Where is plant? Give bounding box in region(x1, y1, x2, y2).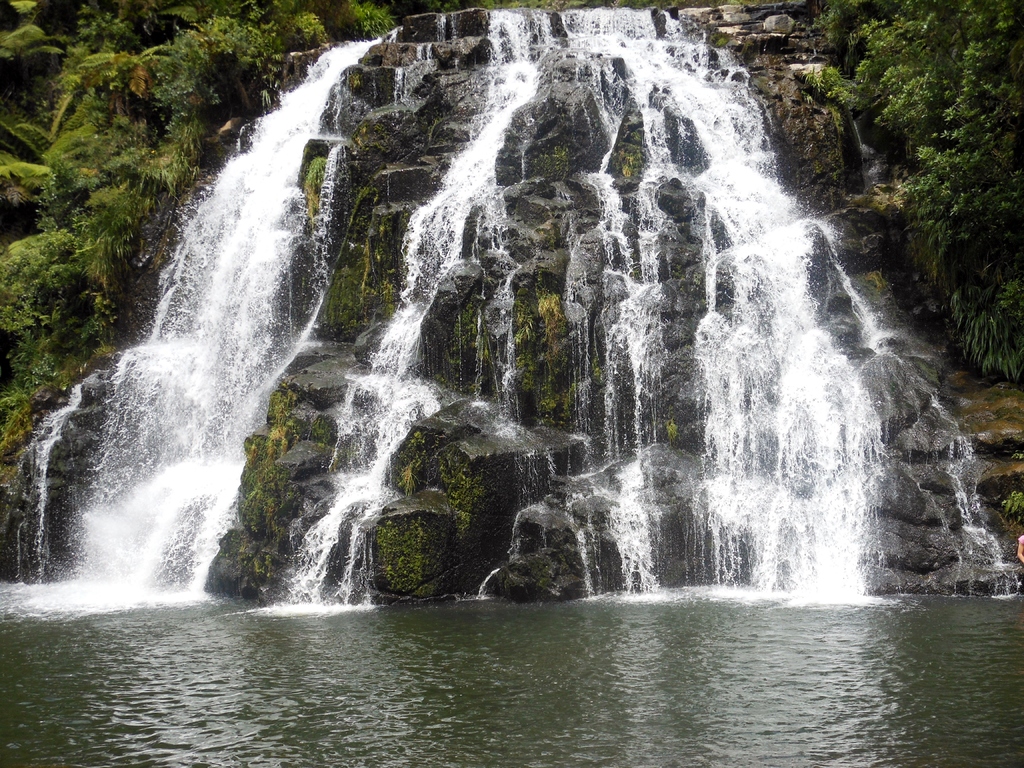
region(299, 152, 361, 223).
